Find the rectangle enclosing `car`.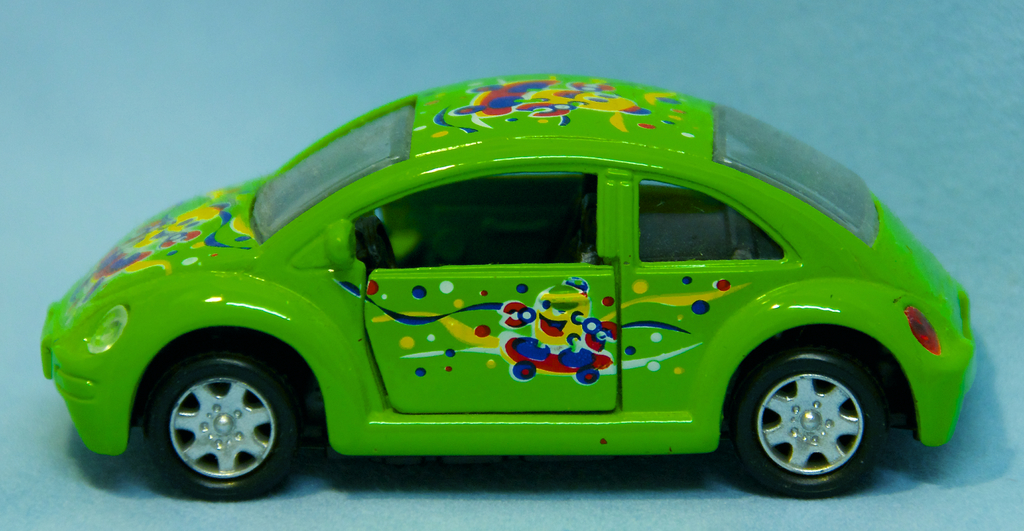
Rect(36, 70, 985, 496).
